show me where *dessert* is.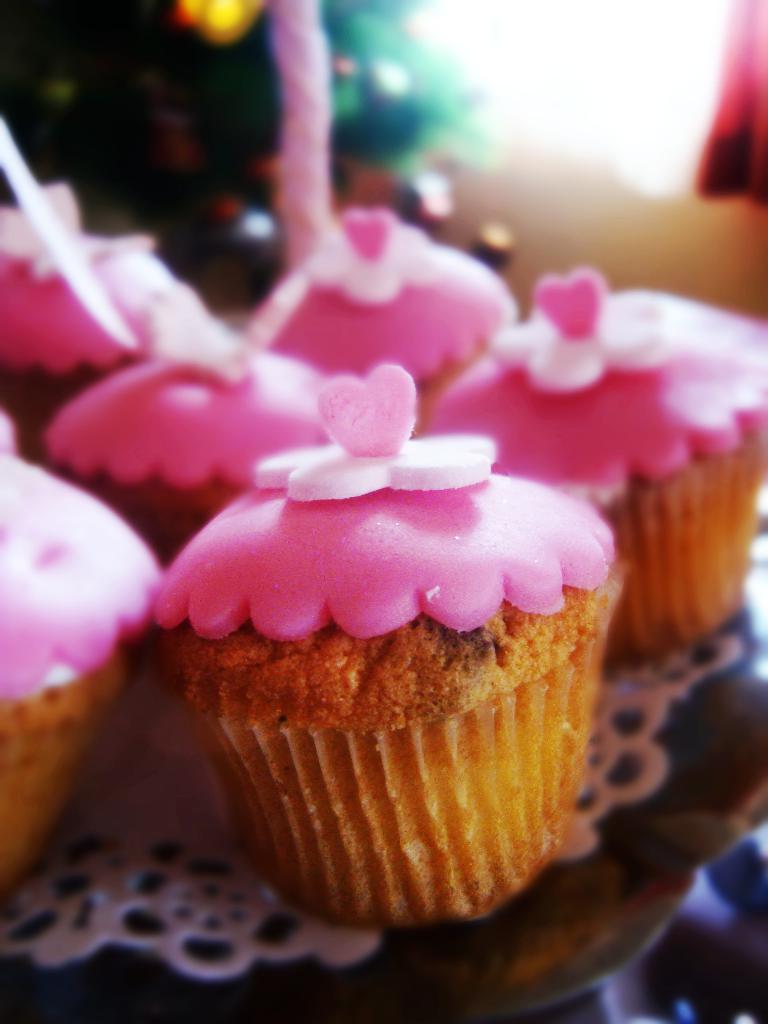
*dessert* is at locate(154, 360, 626, 928).
